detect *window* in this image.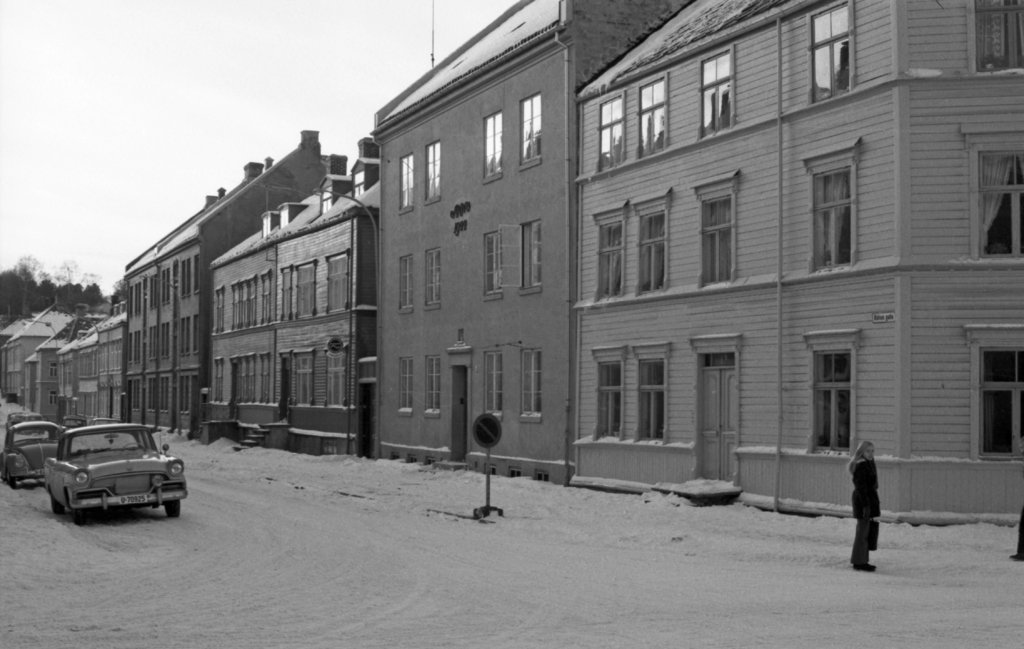
Detection: x1=426 y1=353 x2=444 y2=418.
